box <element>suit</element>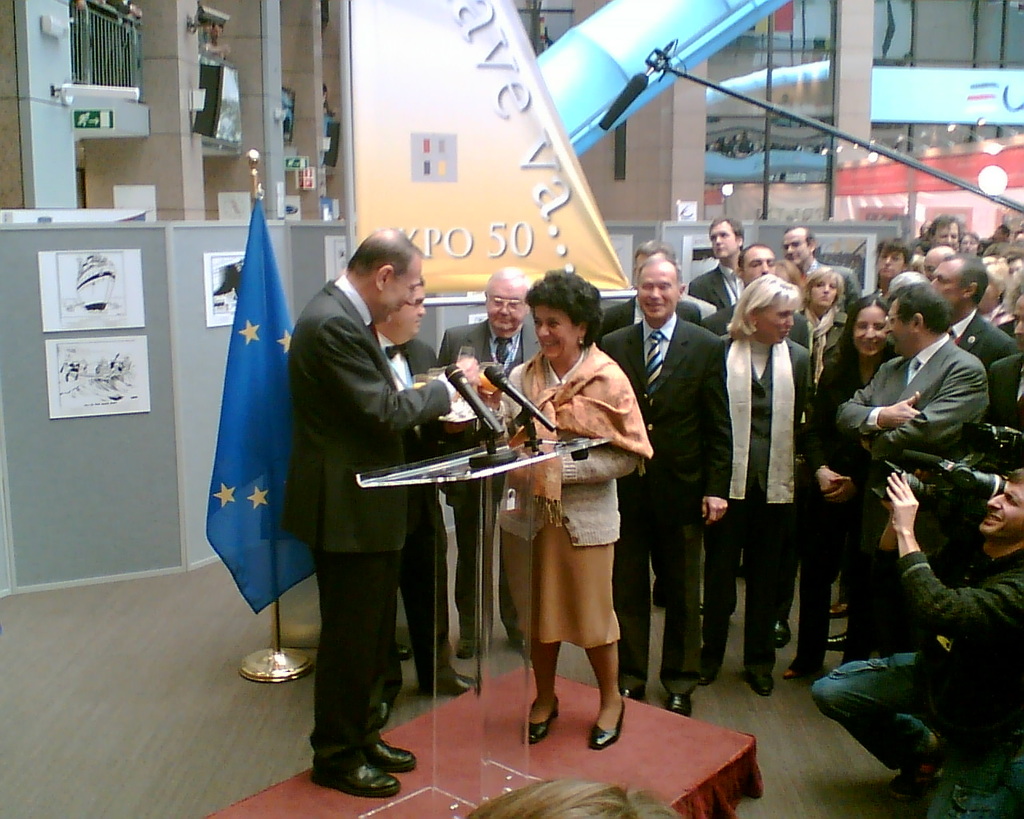
locate(594, 299, 702, 342)
